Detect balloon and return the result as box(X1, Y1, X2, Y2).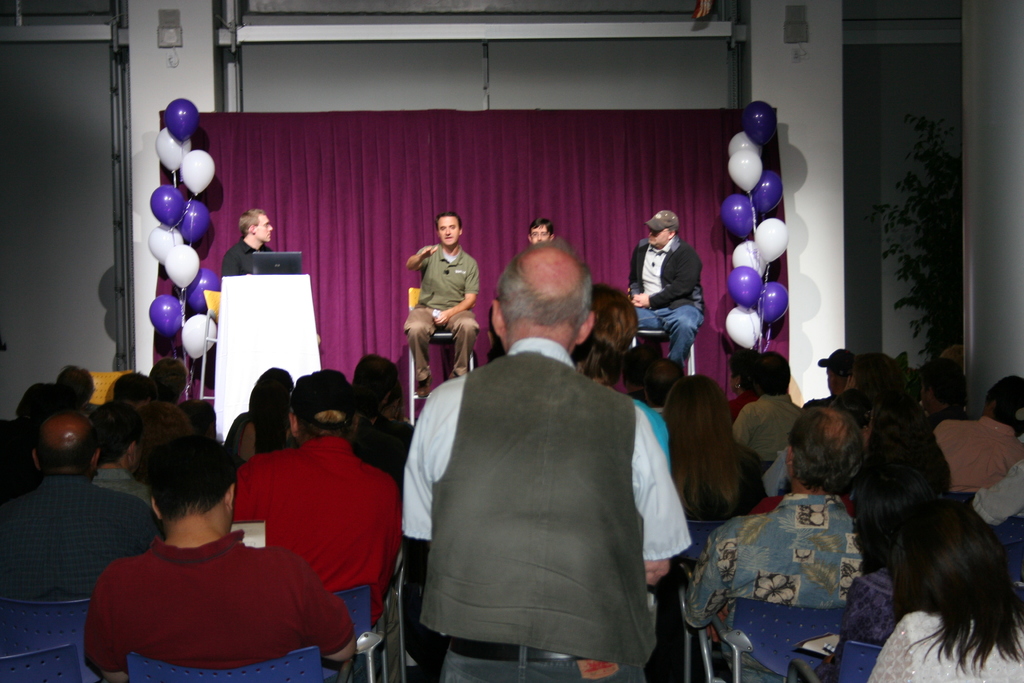
box(733, 243, 767, 280).
